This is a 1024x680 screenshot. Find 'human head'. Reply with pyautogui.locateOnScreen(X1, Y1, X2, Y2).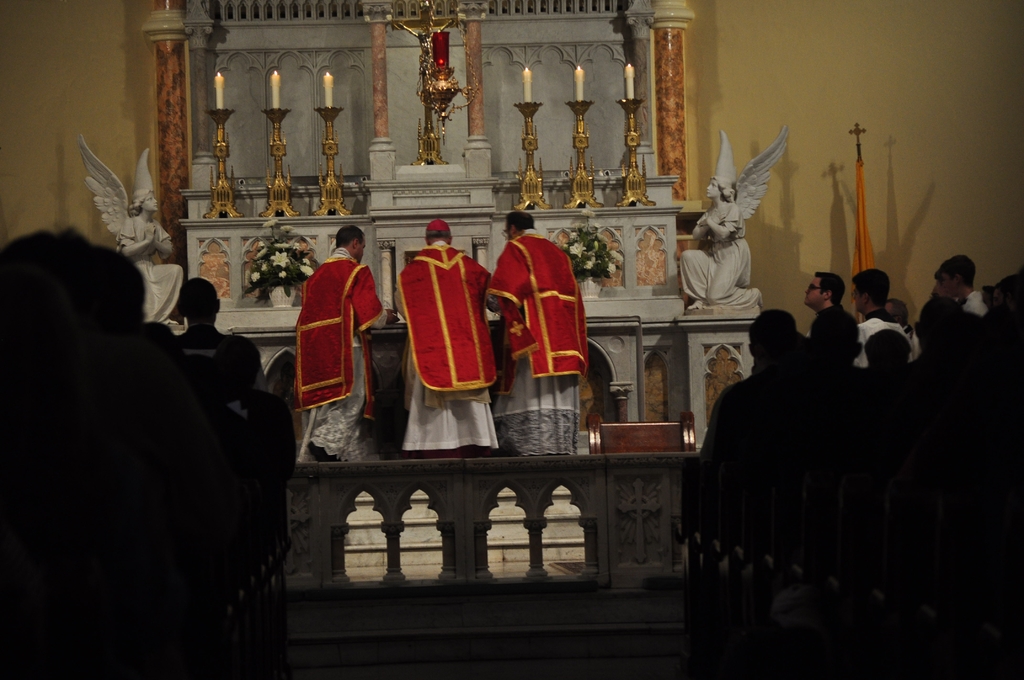
pyautogui.locateOnScreen(176, 279, 218, 321).
